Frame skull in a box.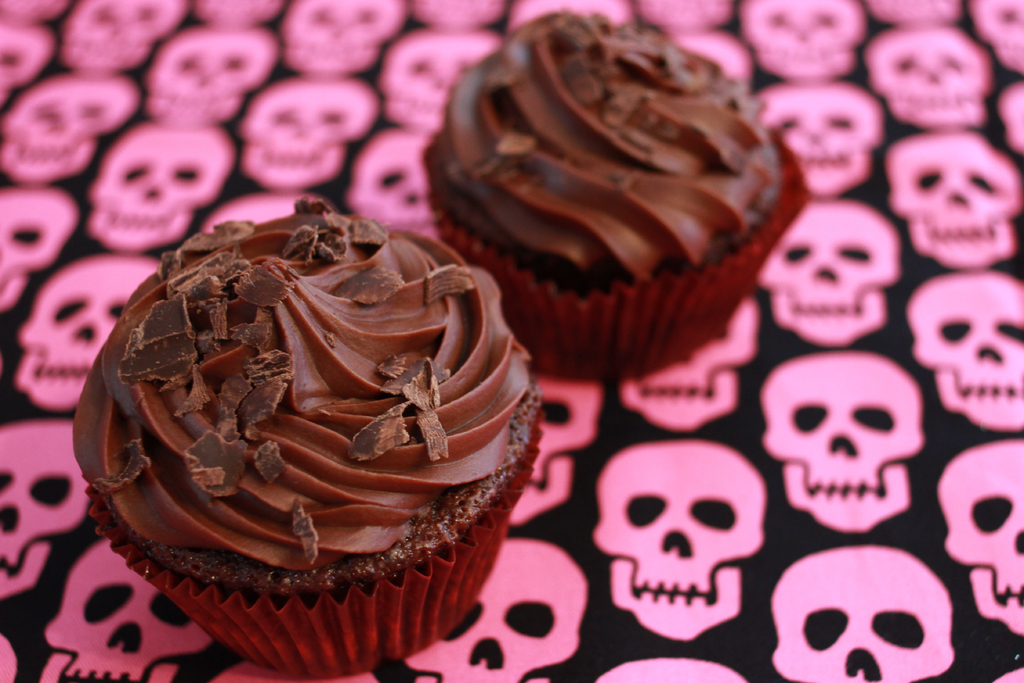
<box>0,420,92,599</box>.
